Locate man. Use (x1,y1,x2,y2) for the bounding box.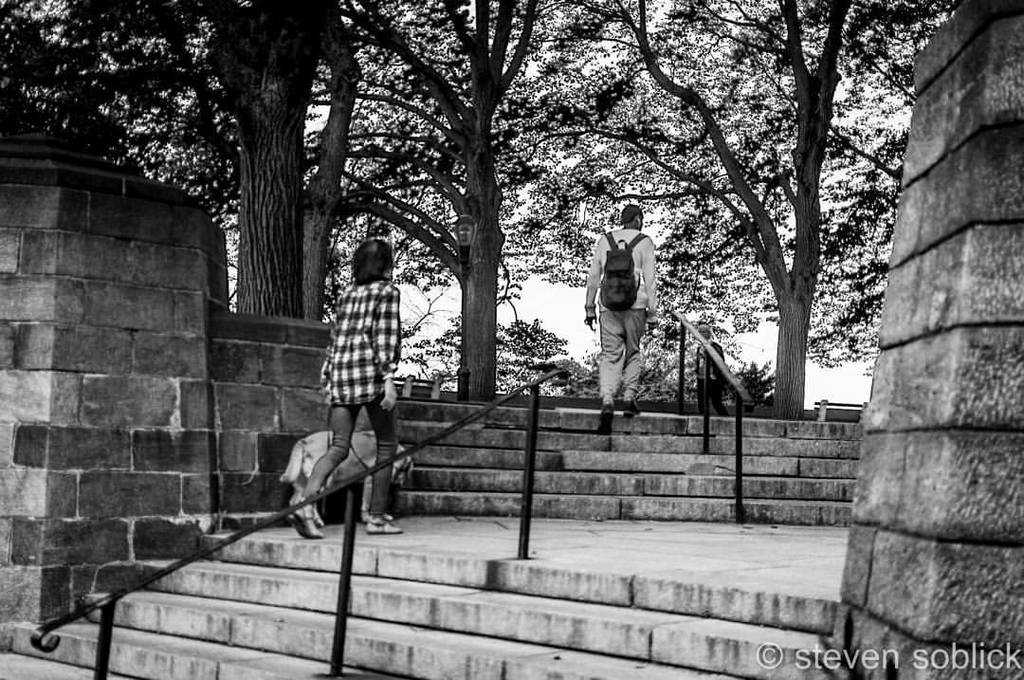
(582,200,660,432).
